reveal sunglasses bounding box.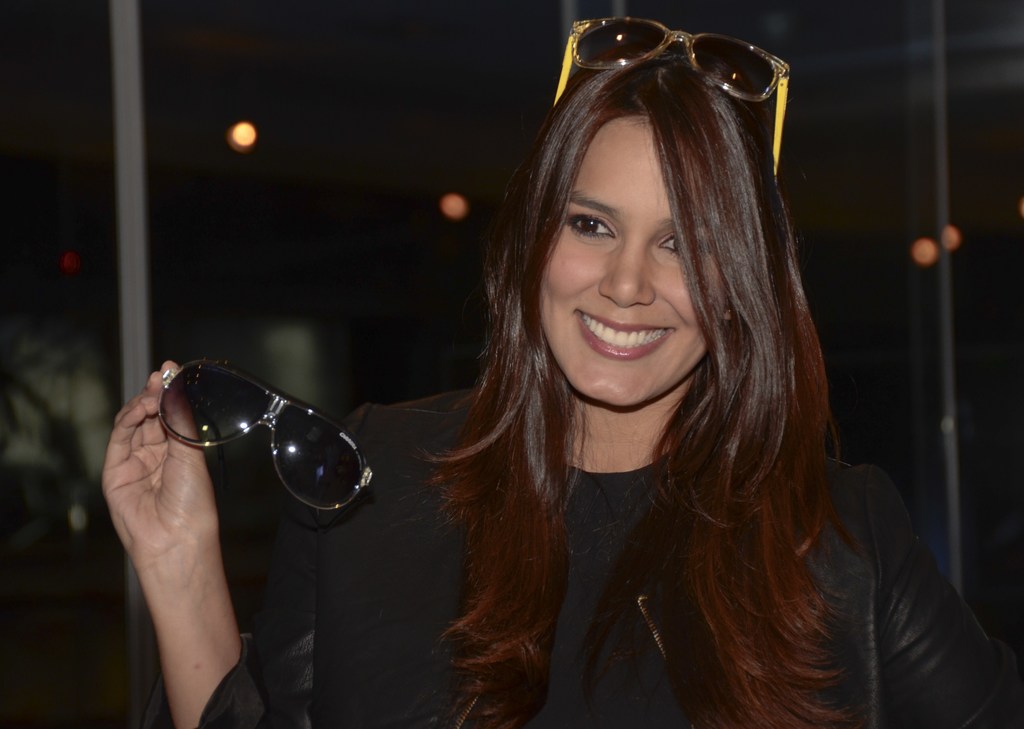
Revealed: (x1=157, y1=357, x2=375, y2=511).
